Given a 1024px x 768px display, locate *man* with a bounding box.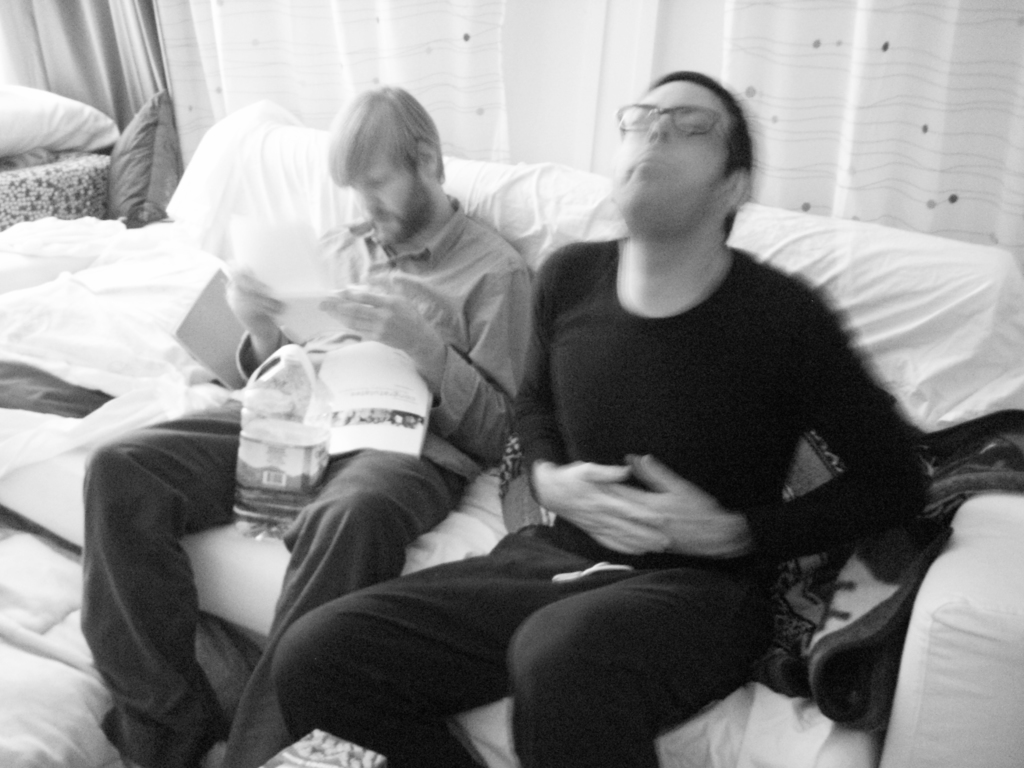
Located: x1=72, y1=86, x2=535, y2=767.
